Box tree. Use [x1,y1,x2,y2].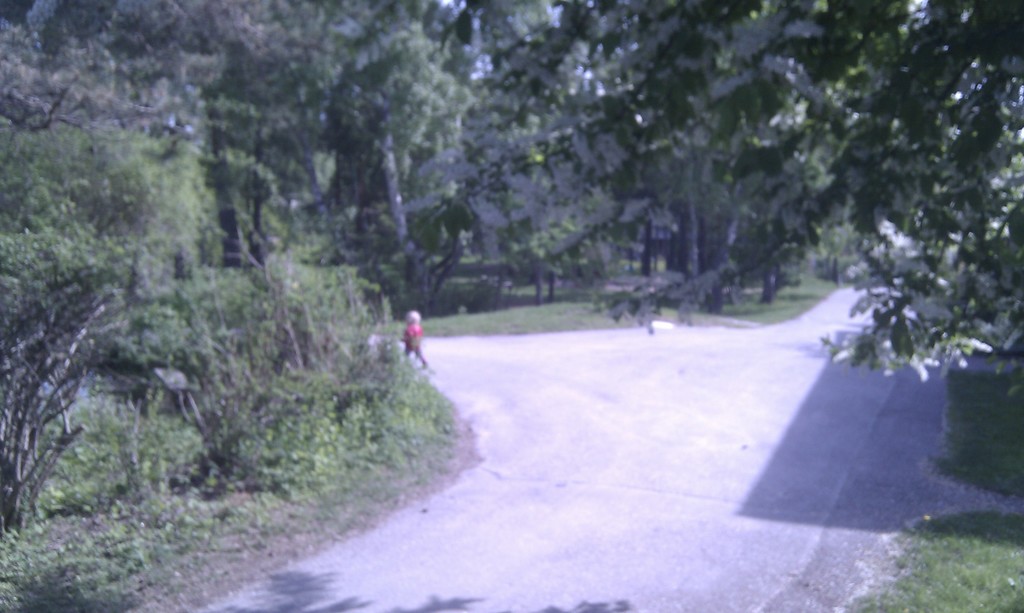
[0,0,195,553].
